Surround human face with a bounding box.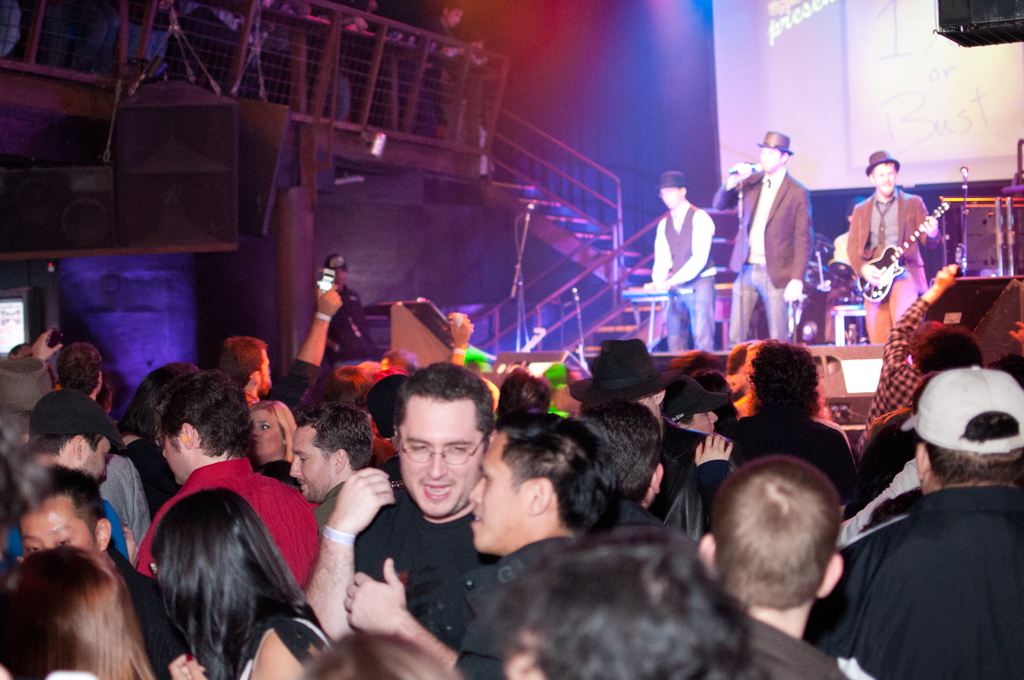
pyautogui.locateOnScreen(163, 423, 188, 485).
